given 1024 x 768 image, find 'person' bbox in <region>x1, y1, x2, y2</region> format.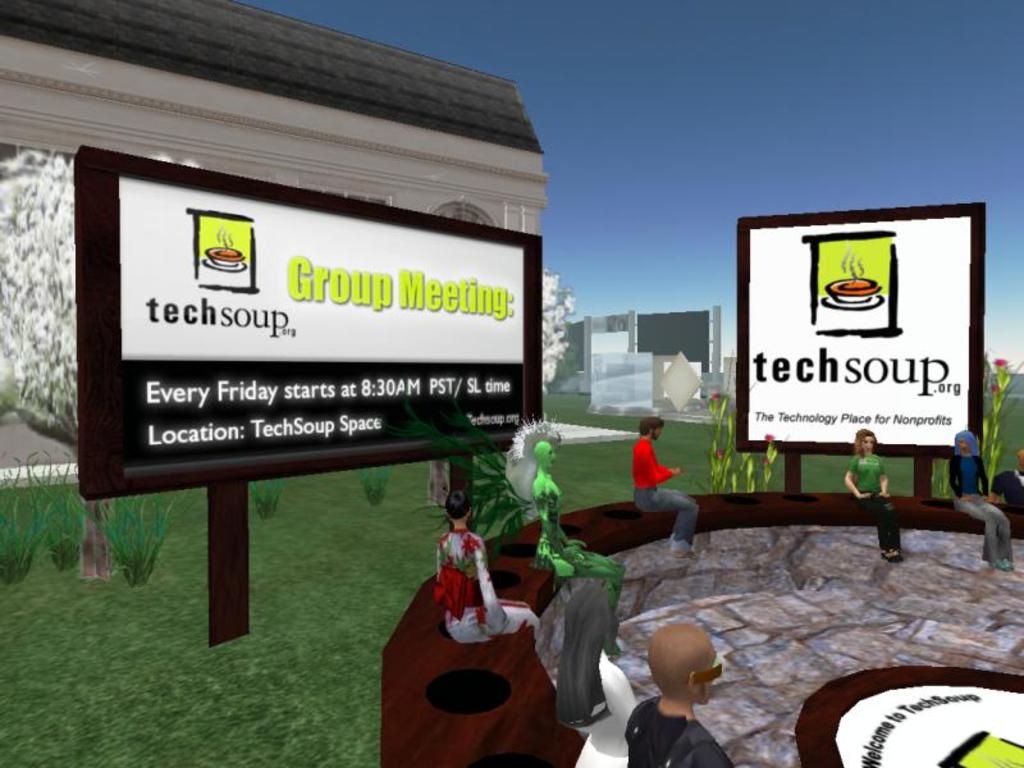
<region>628, 411, 685, 545</region>.
